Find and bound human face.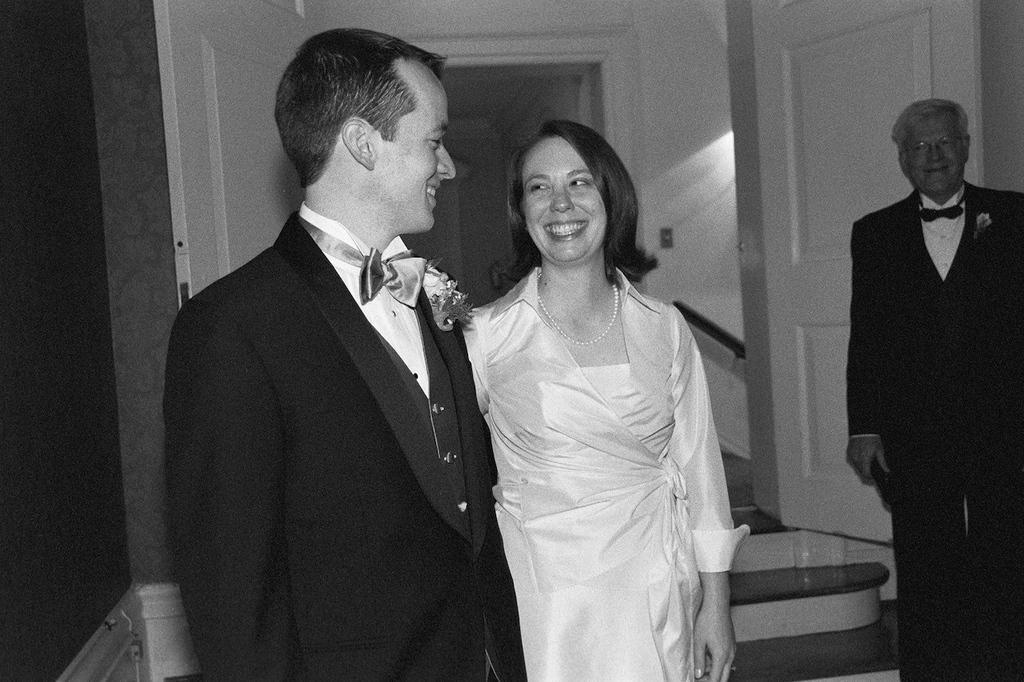
Bound: [519, 142, 612, 260].
